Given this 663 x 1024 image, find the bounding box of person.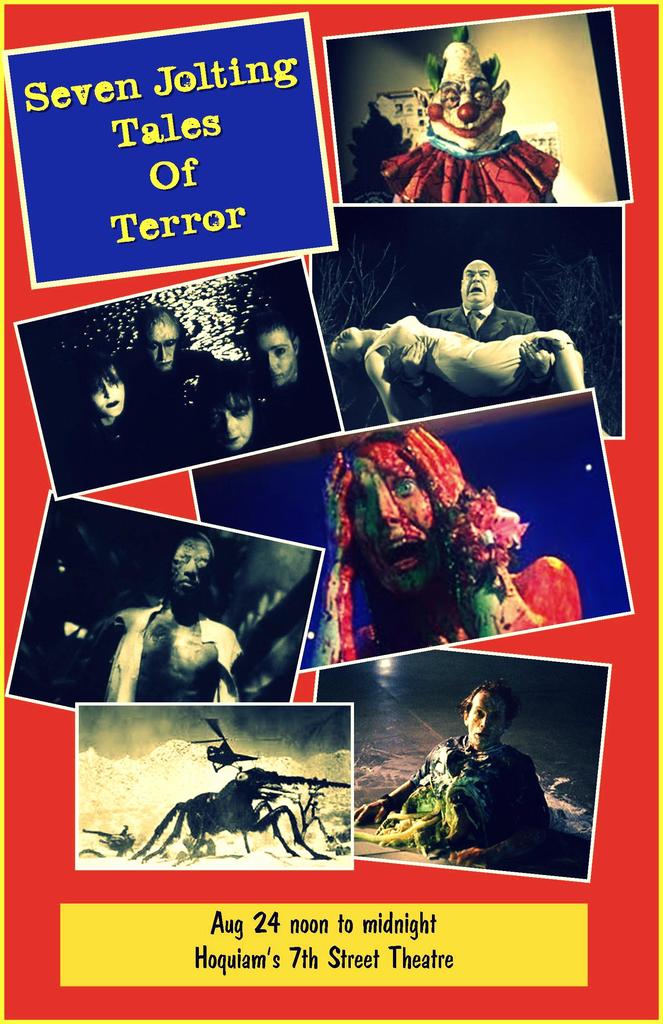
rect(359, 692, 562, 869).
